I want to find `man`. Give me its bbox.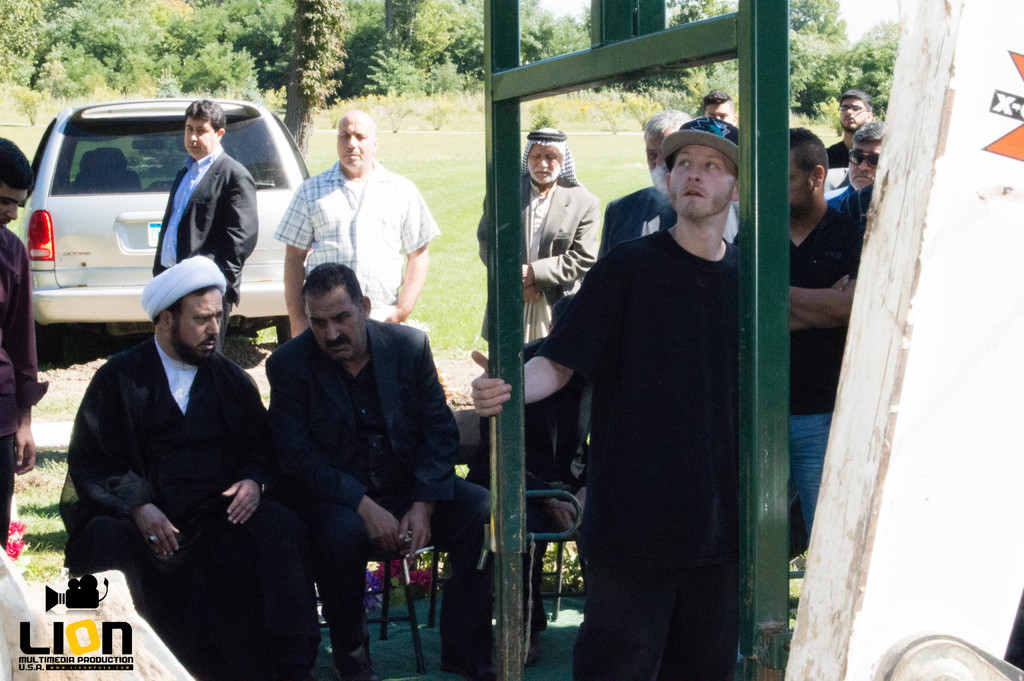
{"x1": 152, "y1": 104, "x2": 247, "y2": 307}.
